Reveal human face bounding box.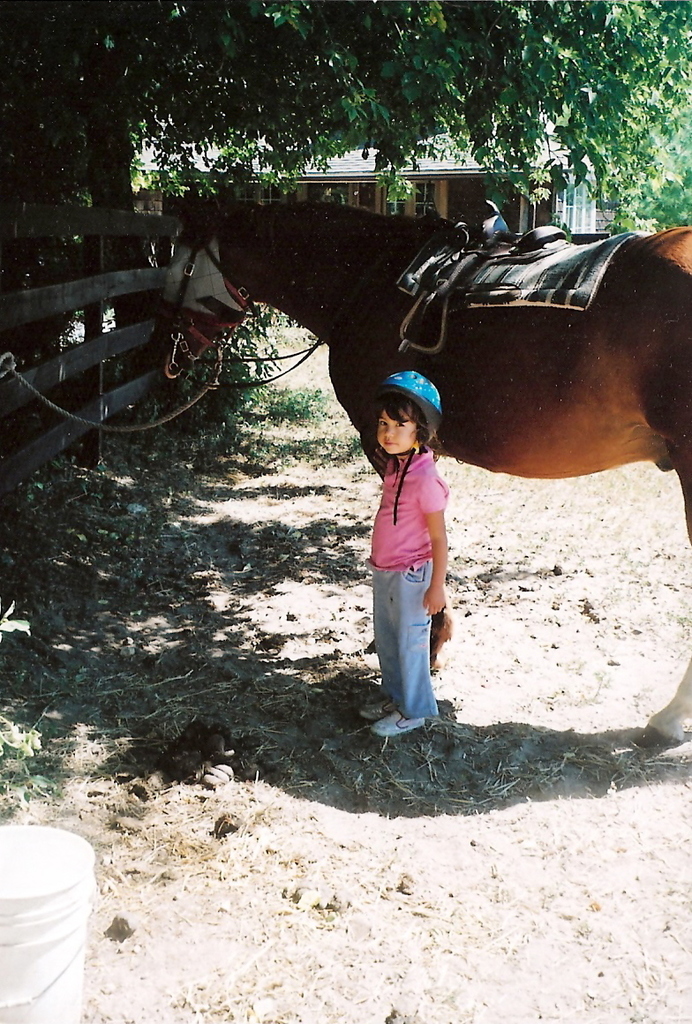
Revealed: <box>376,411,417,454</box>.
